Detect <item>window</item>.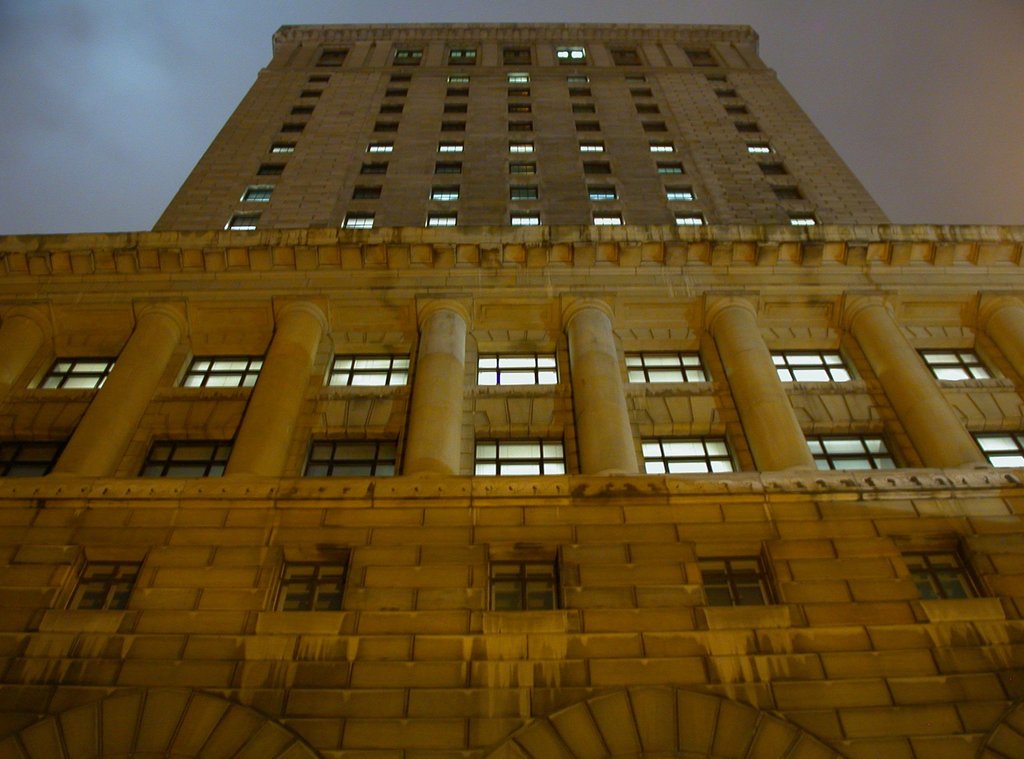
Detected at box=[511, 184, 536, 200].
